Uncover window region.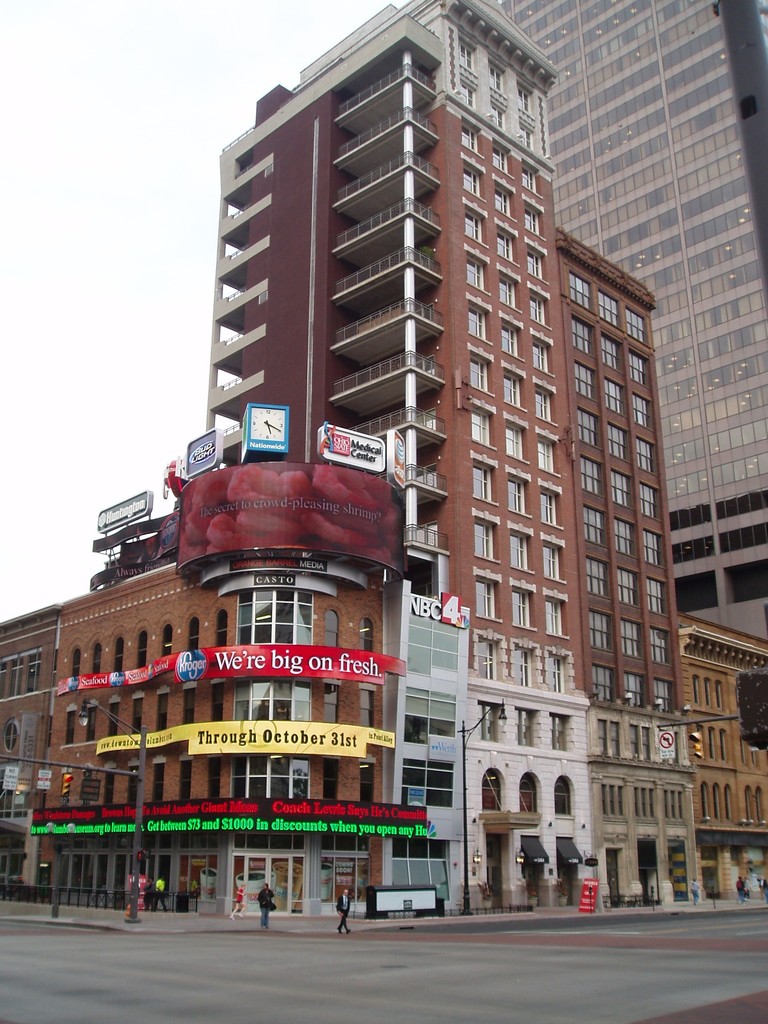
Uncovered: box=[468, 303, 487, 342].
